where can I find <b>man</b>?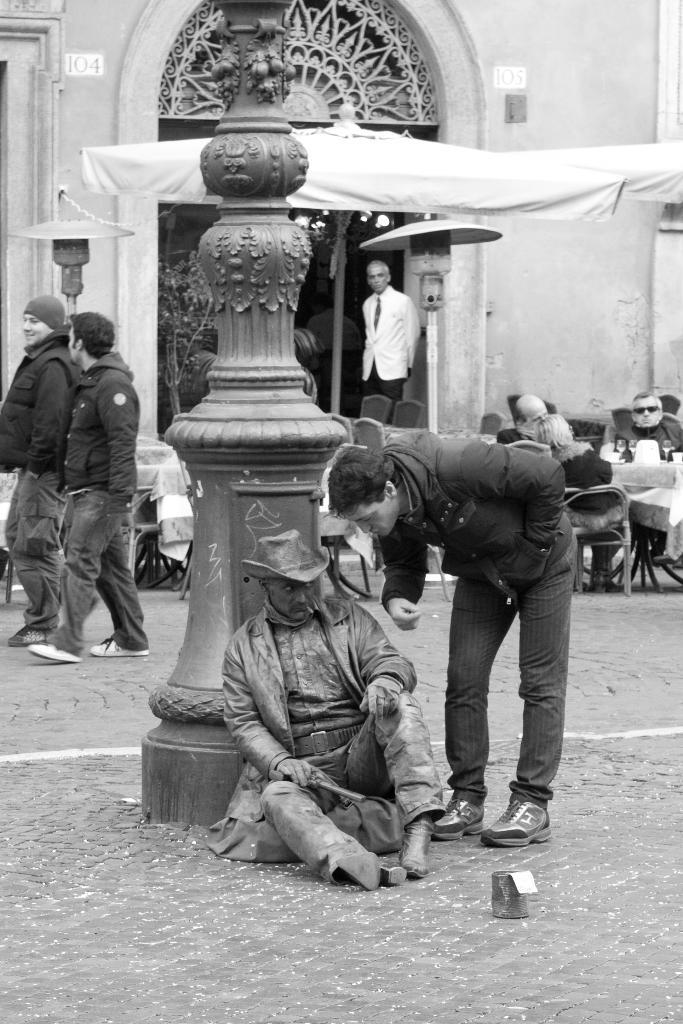
You can find it at 621, 392, 682, 452.
